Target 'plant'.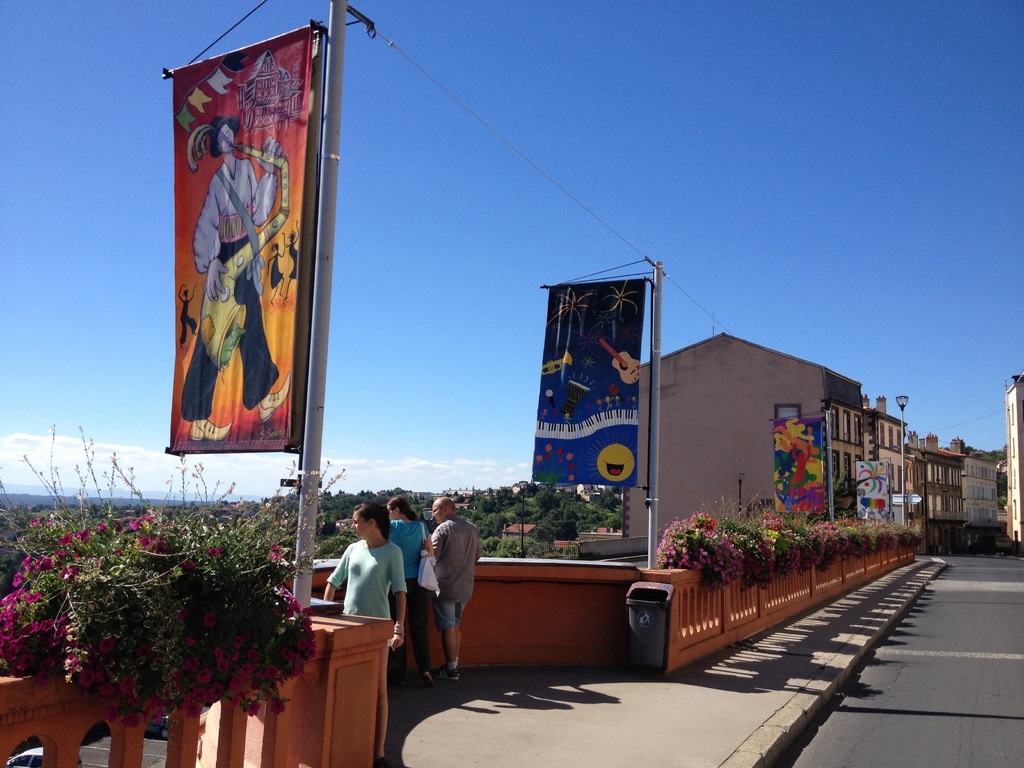
Target region: box=[471, 535, 487, 554].
